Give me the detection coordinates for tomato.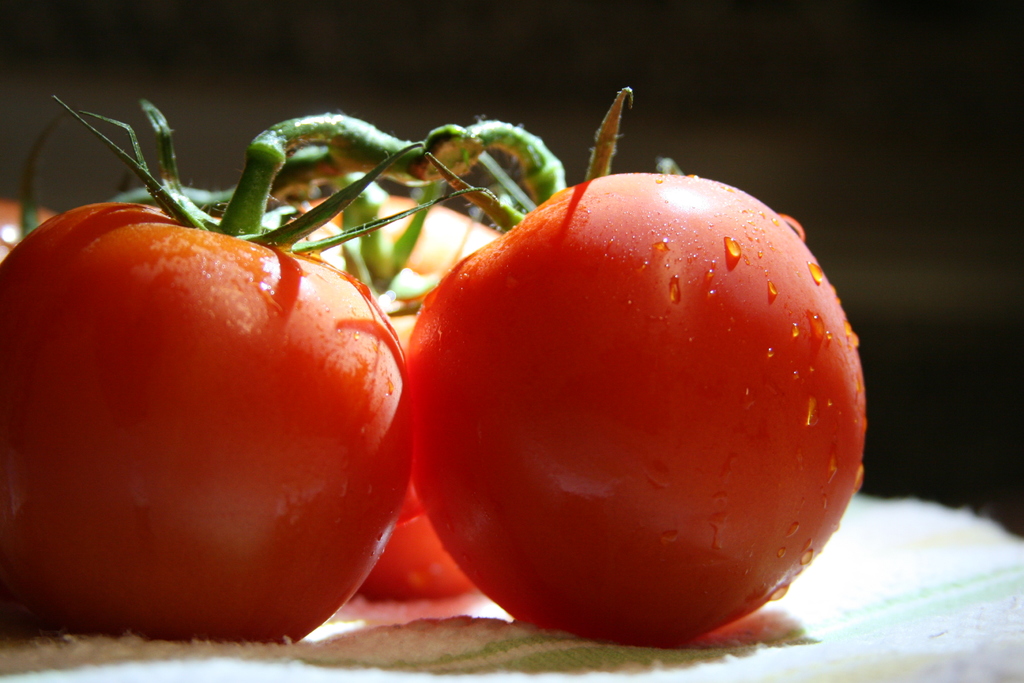
left=408, top=81, right=871, bottom=647.
